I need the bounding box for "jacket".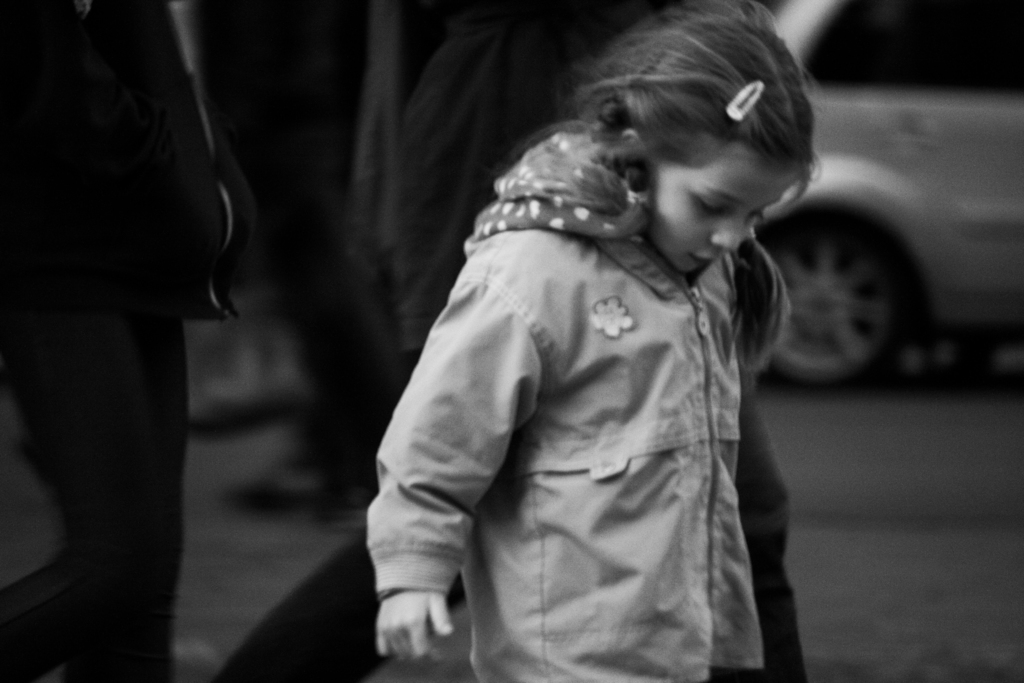
Here it is: pyautogui.locateOnScreen(328, 144, 805, 638).
